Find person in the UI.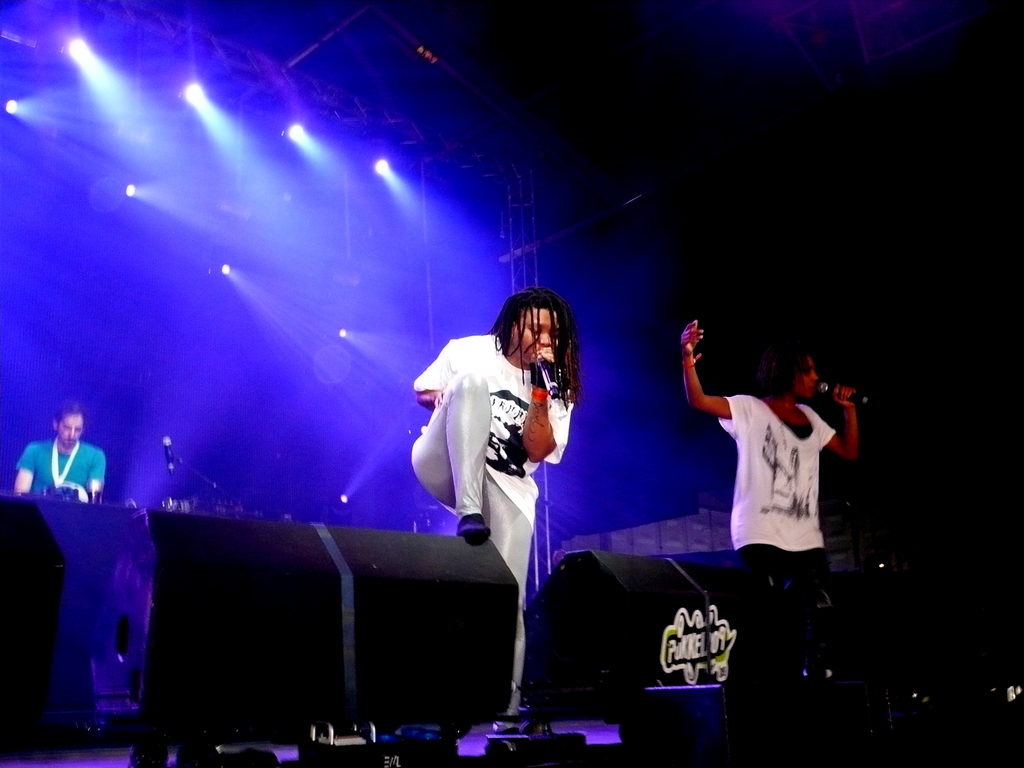
UI element at 12, 399, 110, 502.
